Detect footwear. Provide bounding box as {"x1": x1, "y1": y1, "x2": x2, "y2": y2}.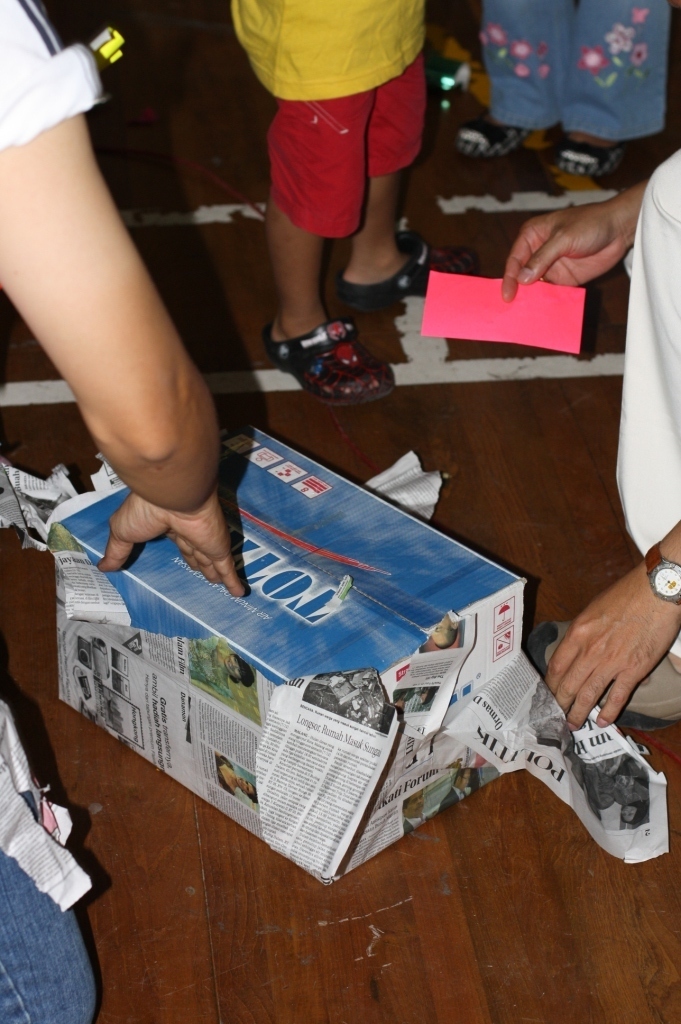
{"x1": 456, "y1": 115, "x2": 530, "y2": 157}.
